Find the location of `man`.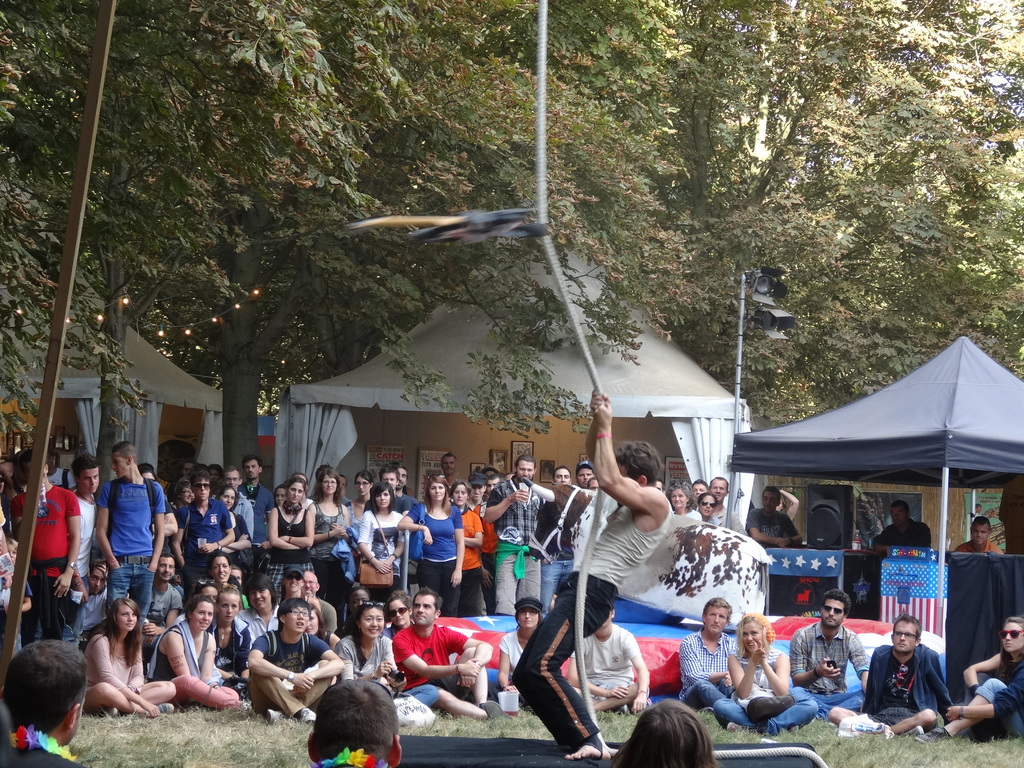
Location: 207,464,255,540.
